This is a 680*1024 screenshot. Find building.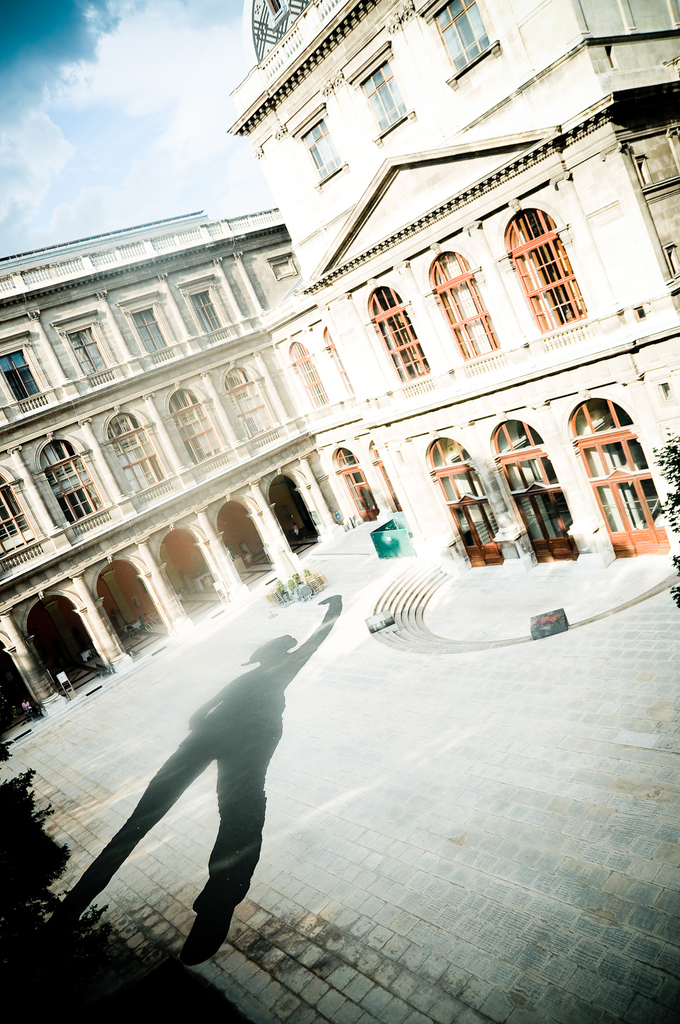
Bounding box: locate(231, 0, 679, 547).
